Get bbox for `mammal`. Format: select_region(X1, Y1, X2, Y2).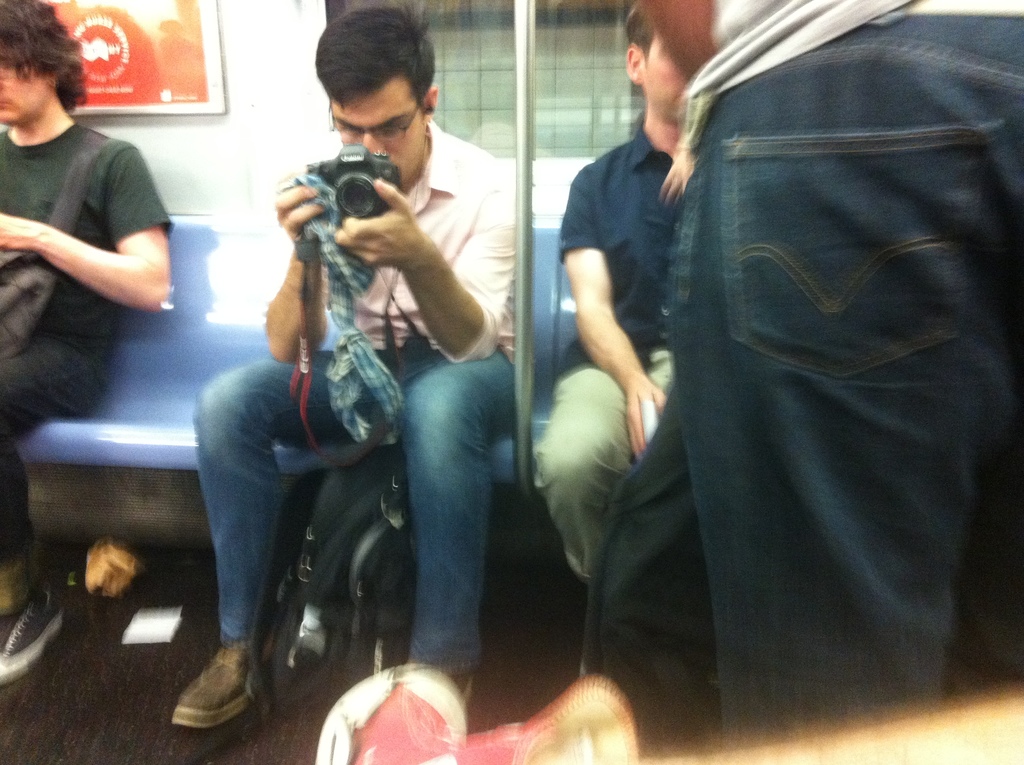
select_region(627, 0, 1023, 752).
